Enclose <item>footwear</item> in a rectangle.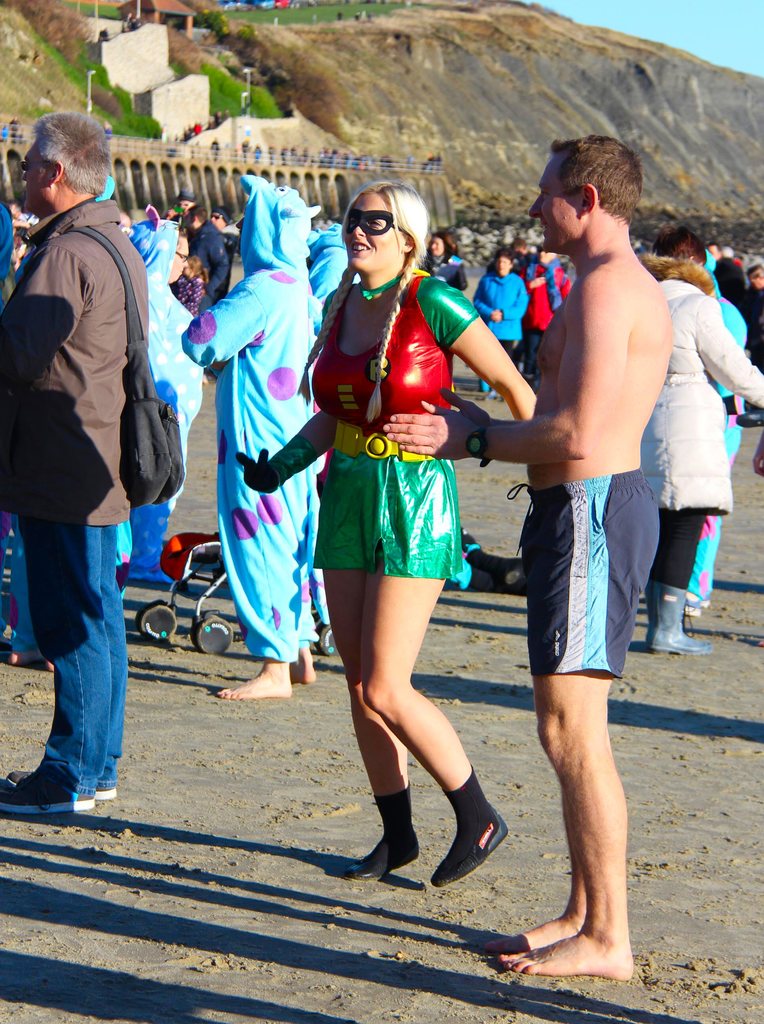
<box>0,776,92,825</box>.
